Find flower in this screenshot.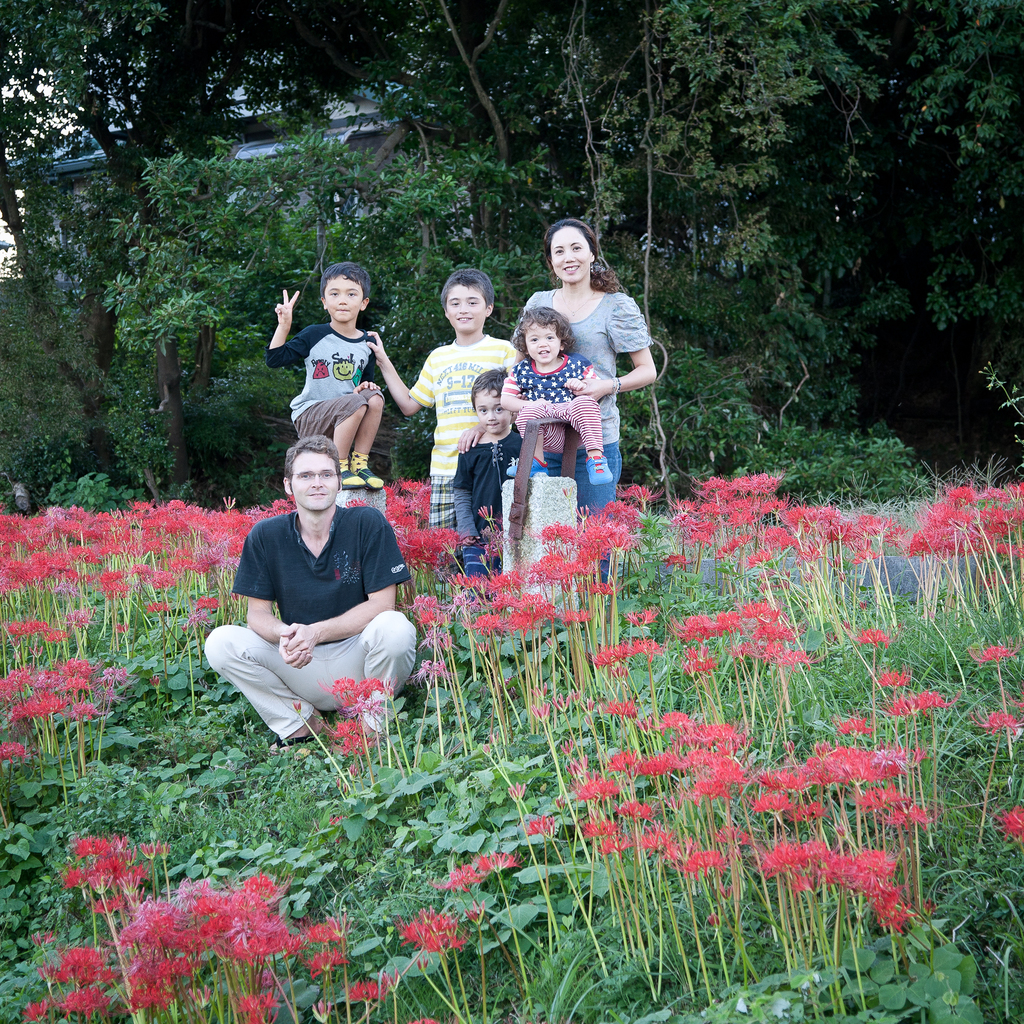
The bounding box for flower is left=684, top=841, right=717, bottom=871.
